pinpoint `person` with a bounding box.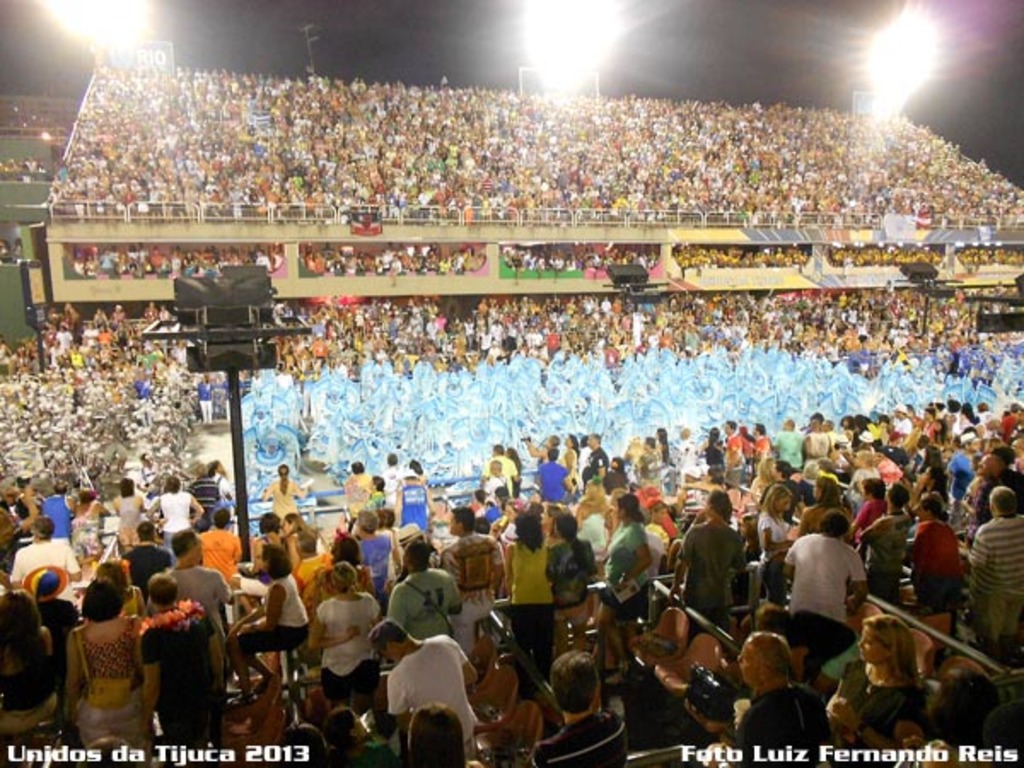
left=826, top=613, right=935, bottom=759.
